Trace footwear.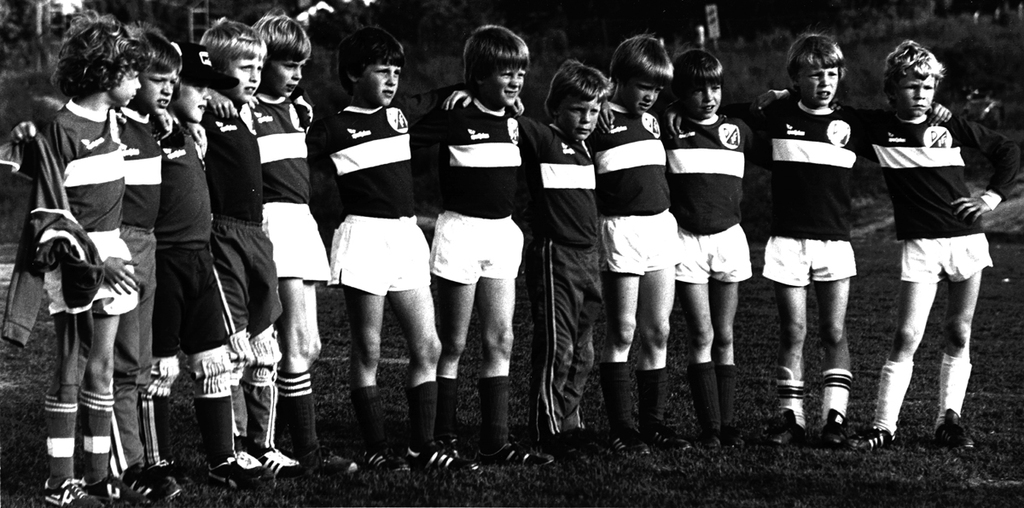
Traced to x1=629, y1=431, x2=653, y2=460.
